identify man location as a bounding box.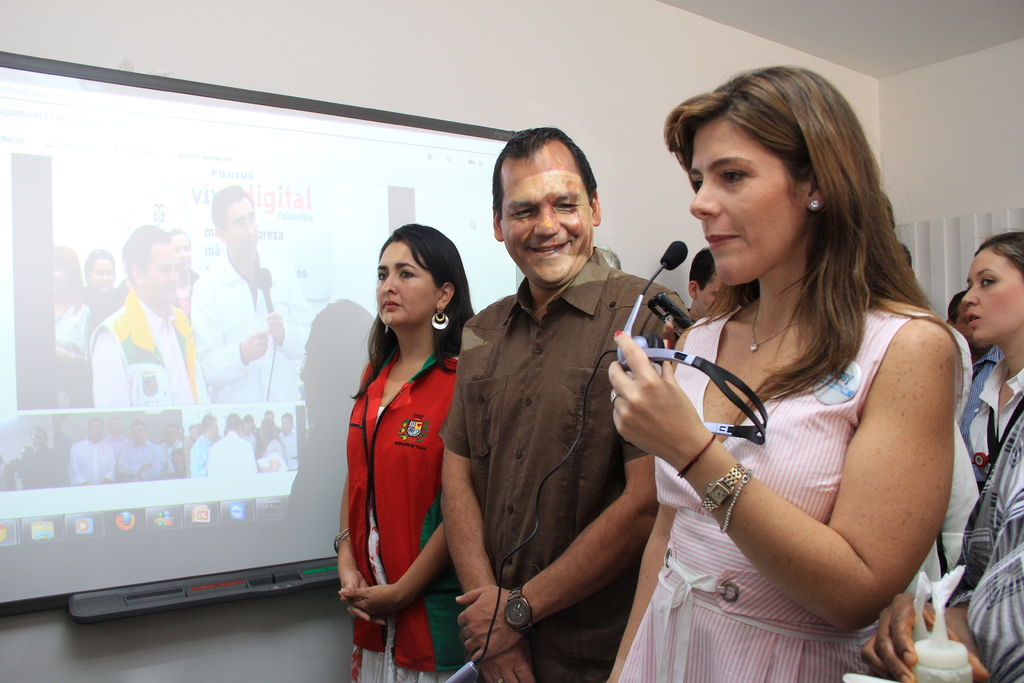
pyautogui.locateOnScreen(680, 244, 769, 335).
